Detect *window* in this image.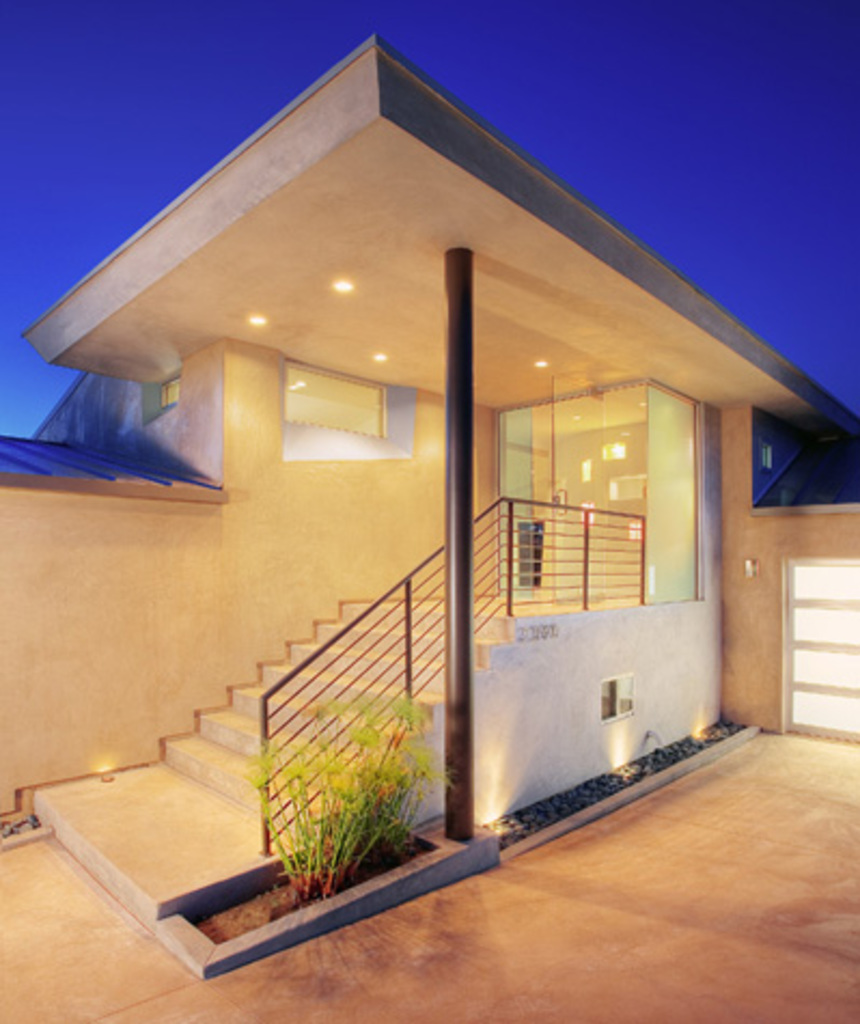
Detection: [left=282, top=358, right=388, bottom=438].
